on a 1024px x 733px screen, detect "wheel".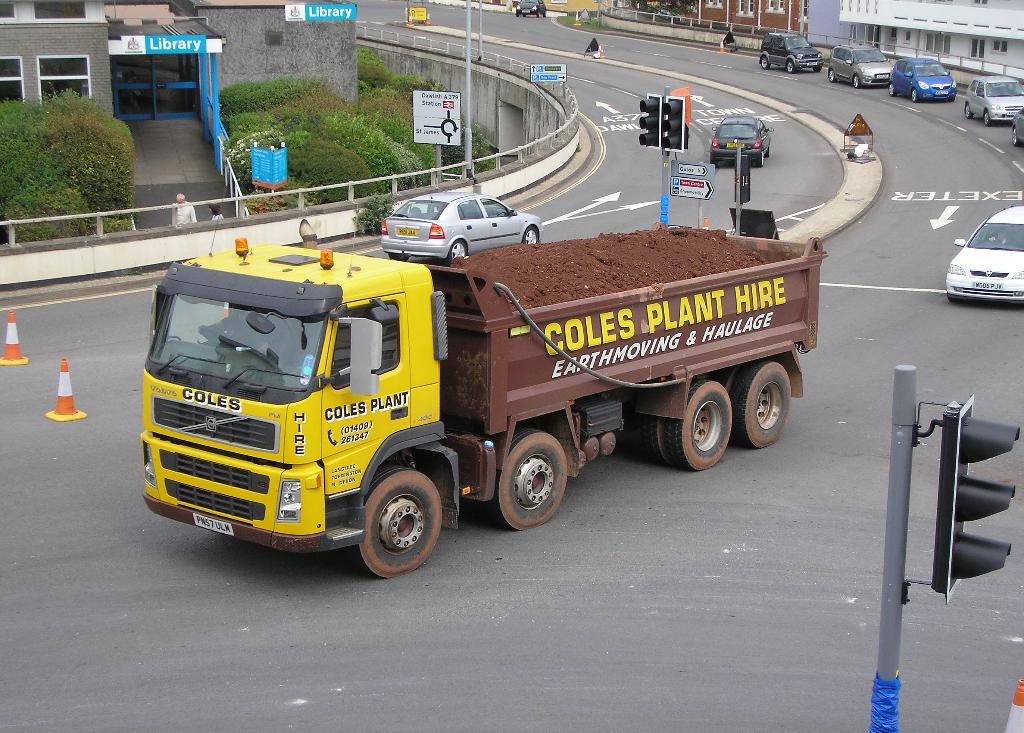
l=662, t=370, r=740, b=479.
